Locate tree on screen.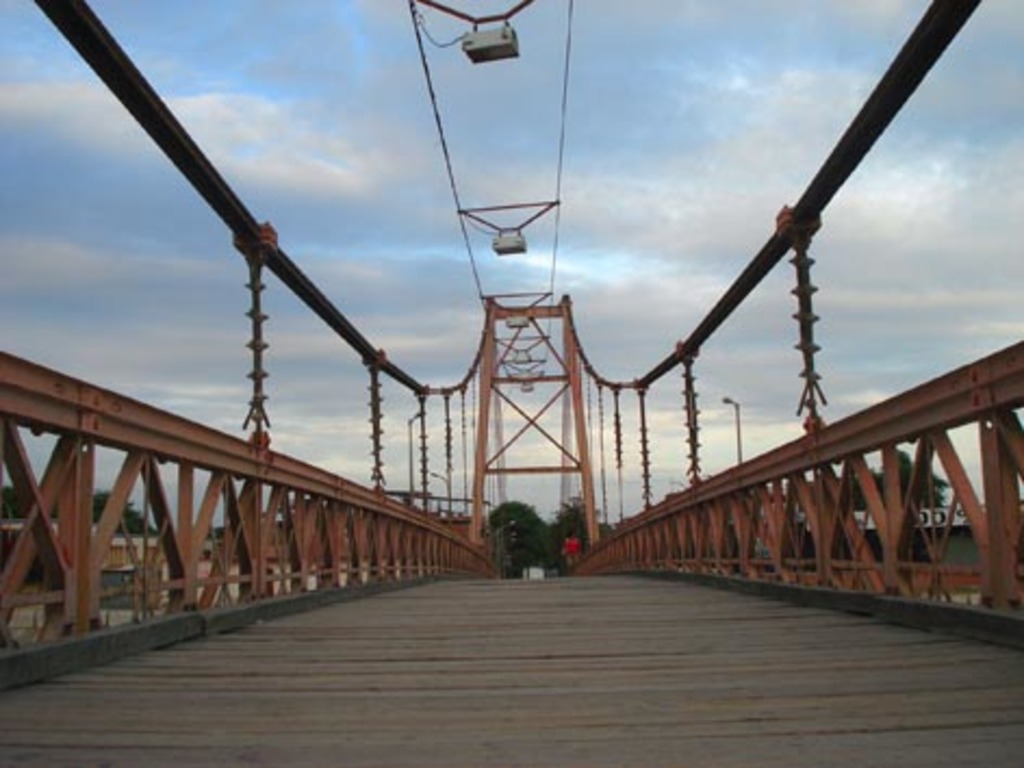
On screen at select_region(469, 503, 545, 571).
